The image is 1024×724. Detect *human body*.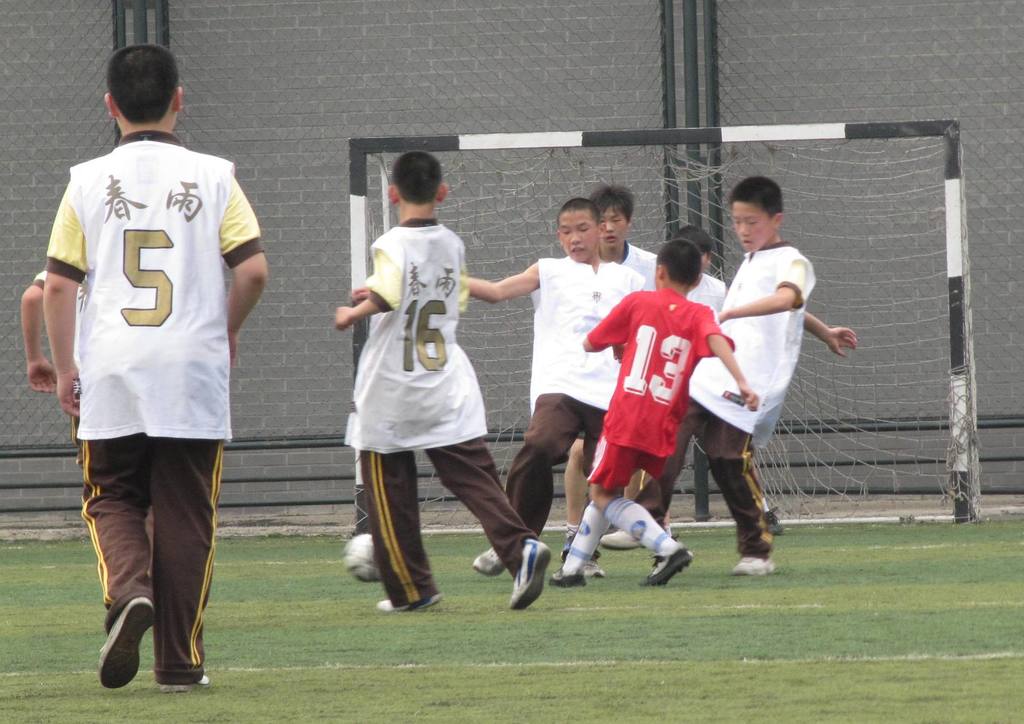
Detection: 527:239:657:578.
